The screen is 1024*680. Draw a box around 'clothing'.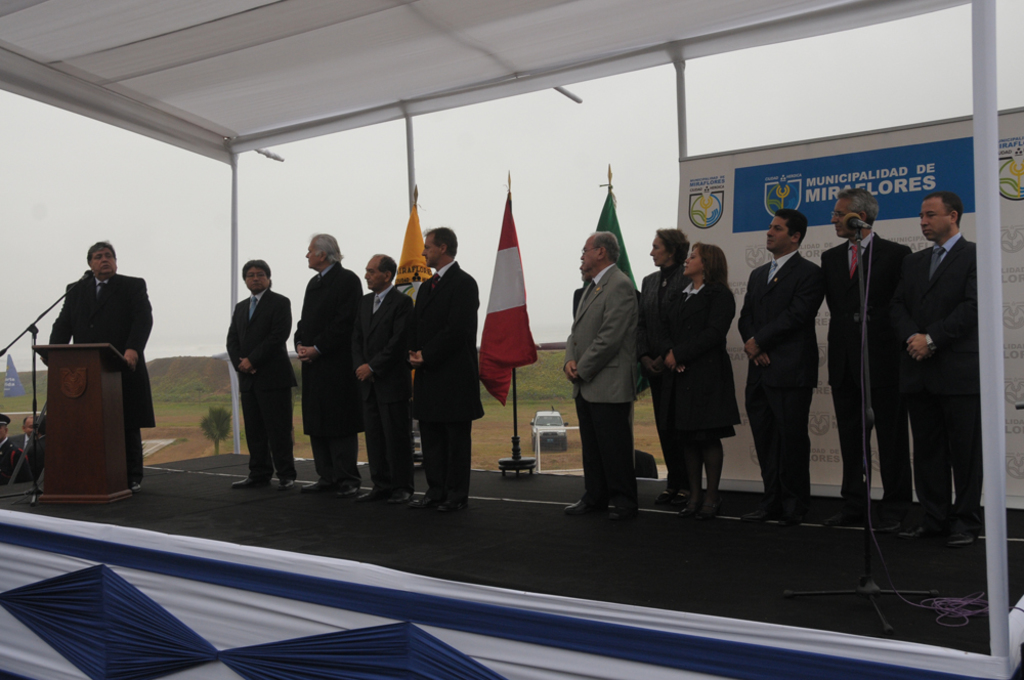
locate(346, 283, 414, 495).
